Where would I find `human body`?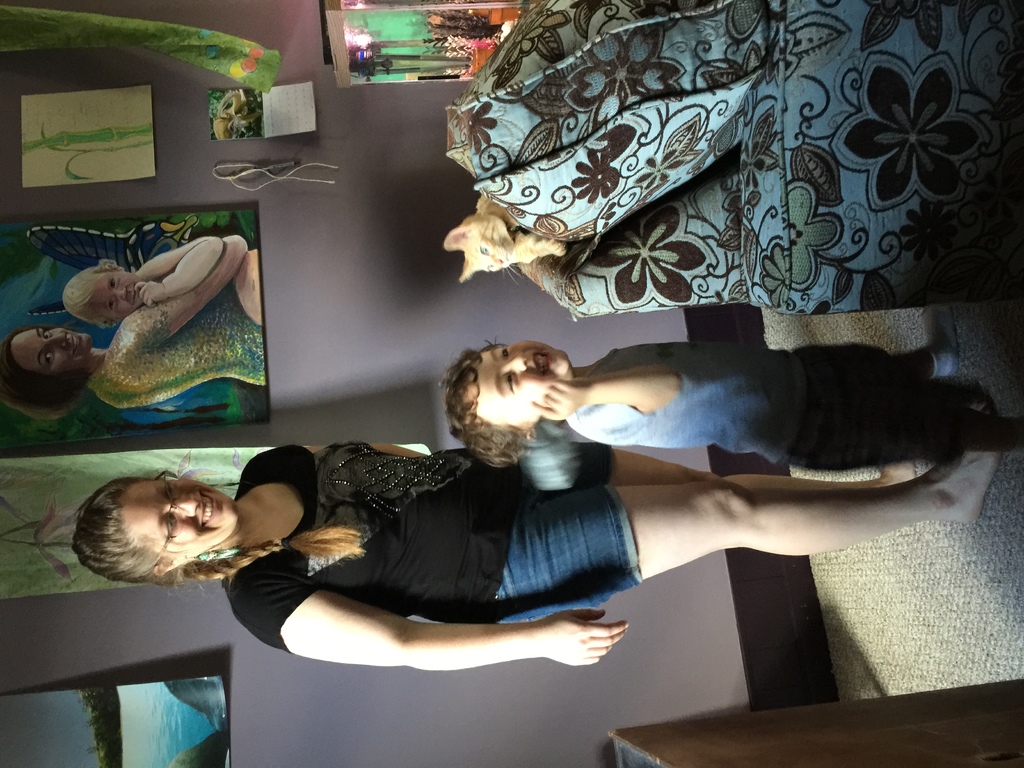
At [x1=68, y1=442, x2=1001, y2=671].
